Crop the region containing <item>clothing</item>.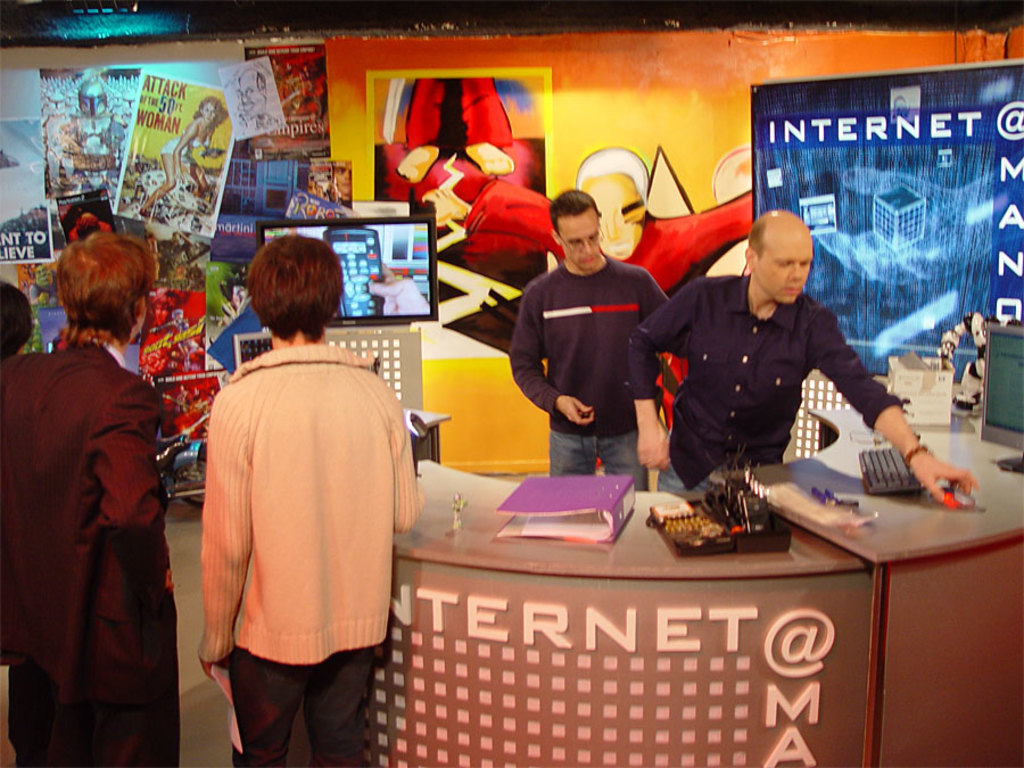
Crop region: 3:333:160:705.
